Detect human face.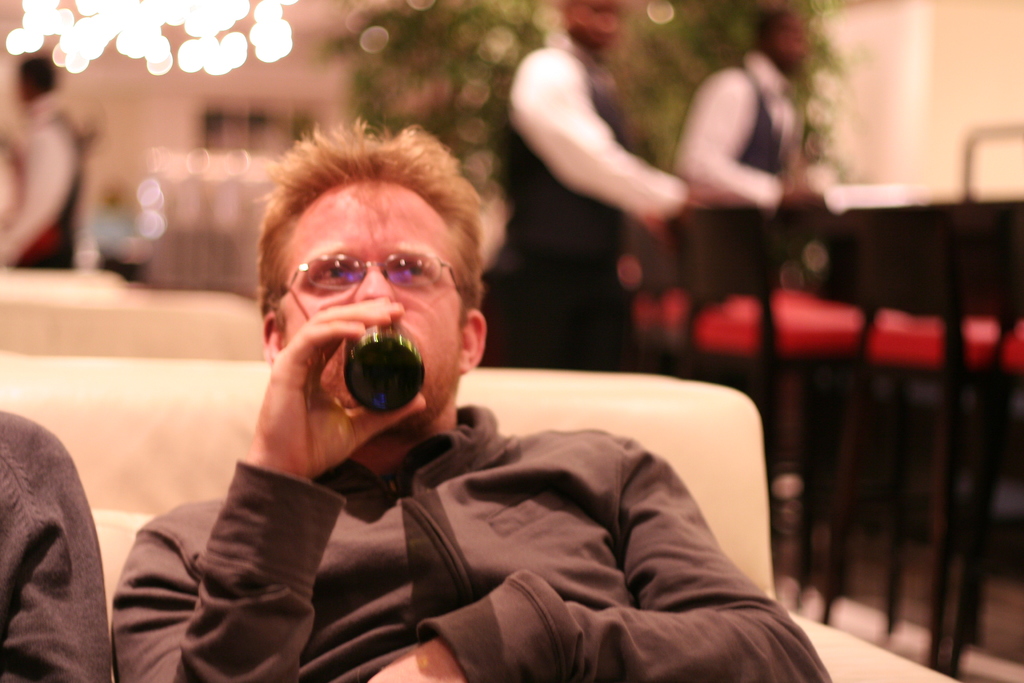
Detected at 281, 176, 467, 434.
